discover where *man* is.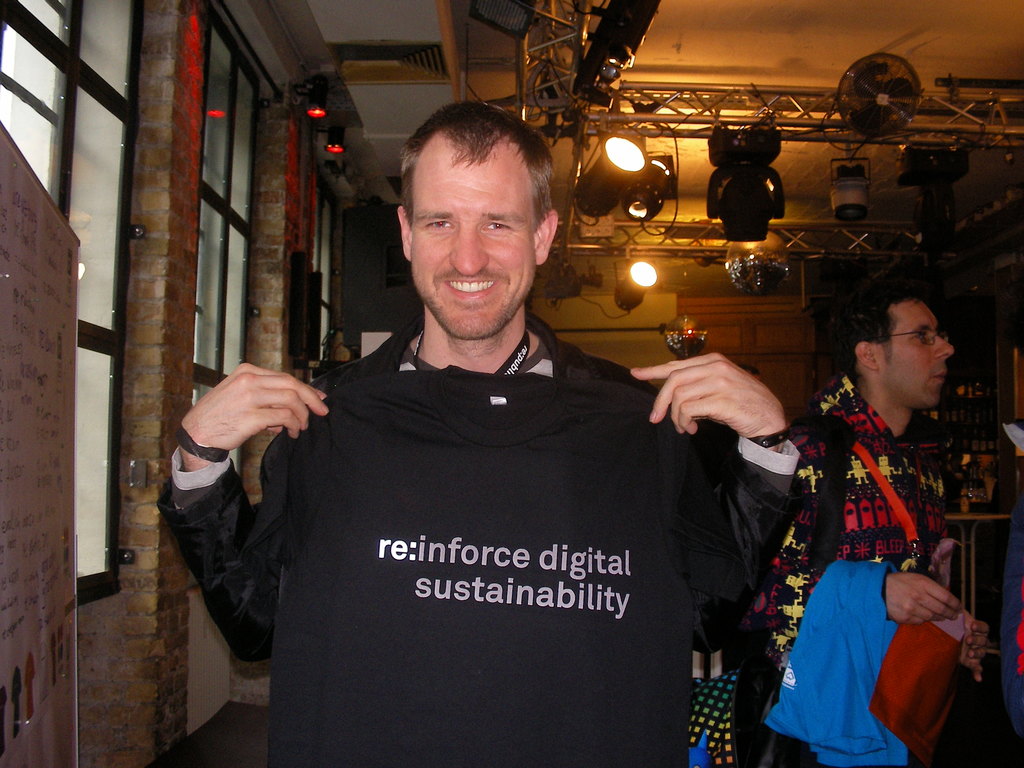
Discovered at 173 102 798 767.
